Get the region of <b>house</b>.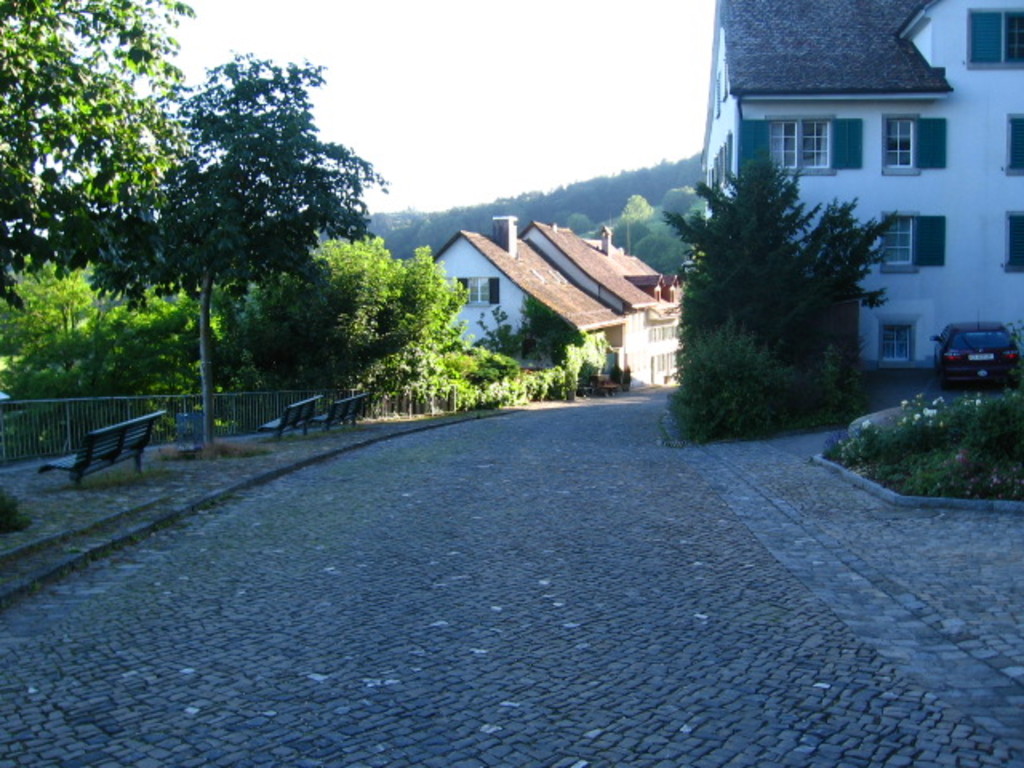
box(429, 214, 658, 392).
